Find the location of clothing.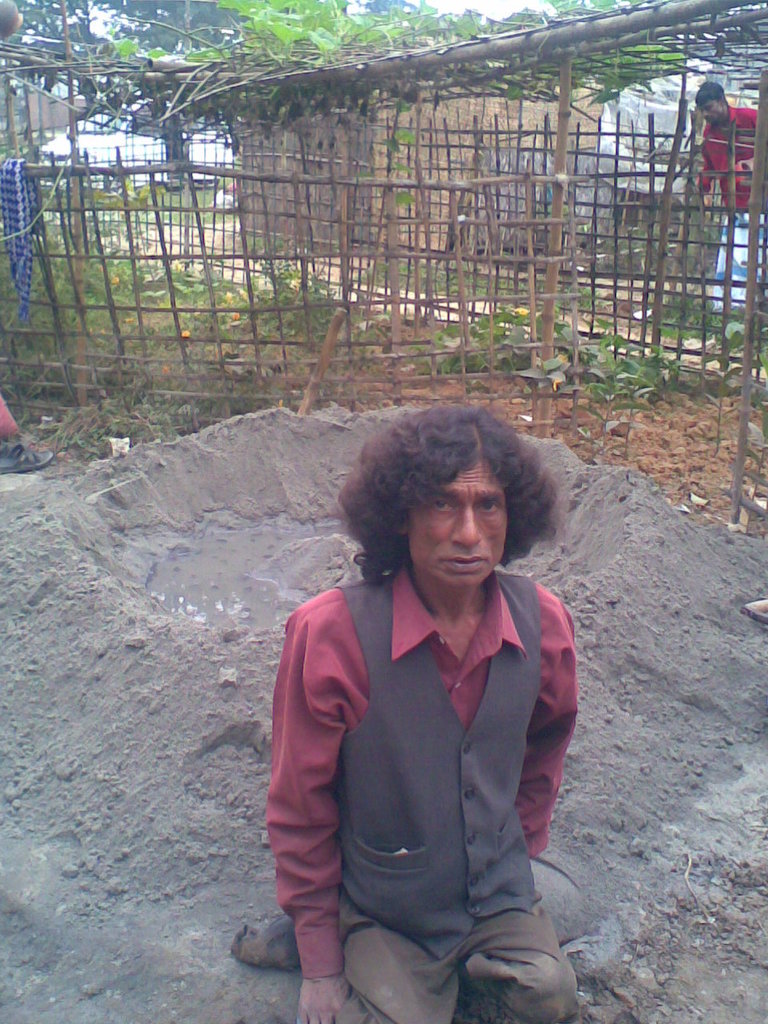
Location: [x1=261, y1=556, x2=604, y2=1023].
